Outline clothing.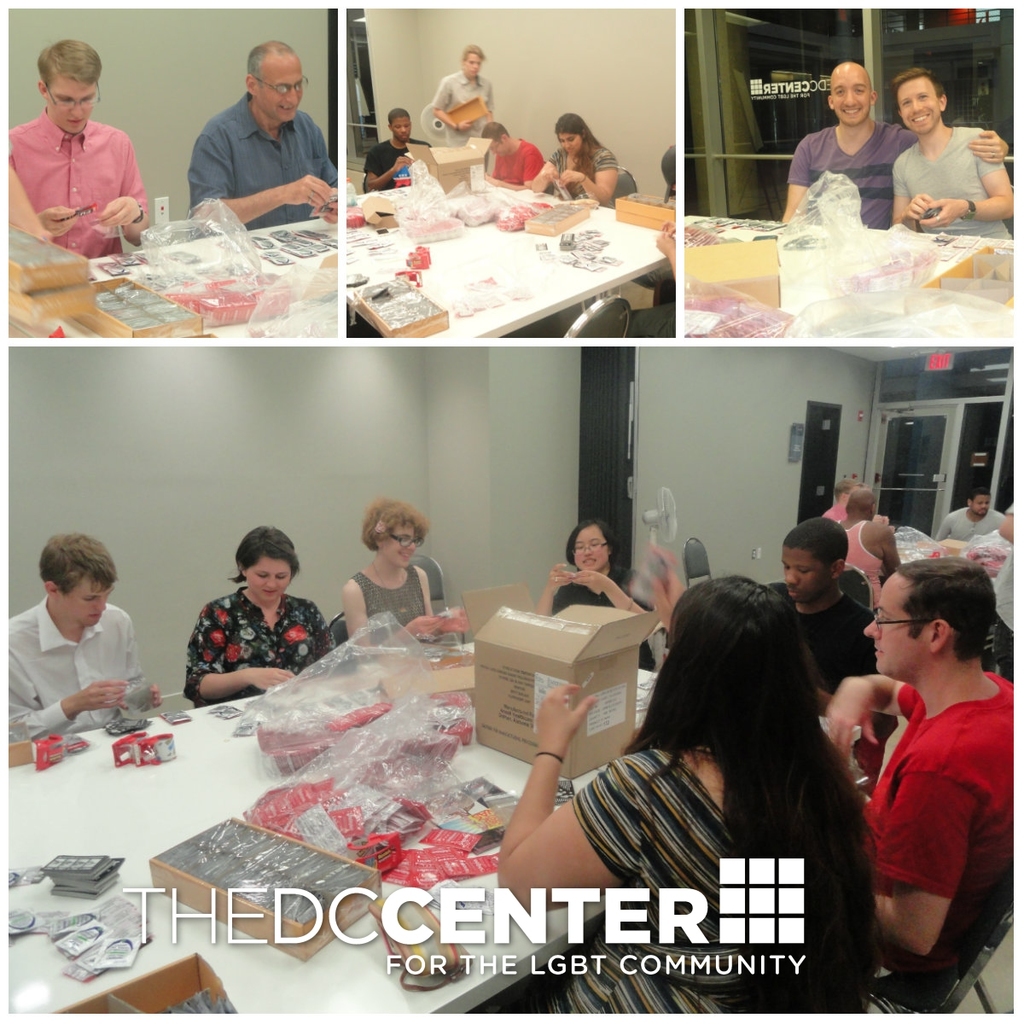
Outline: <region>172, 588, 332, 707</region>.
